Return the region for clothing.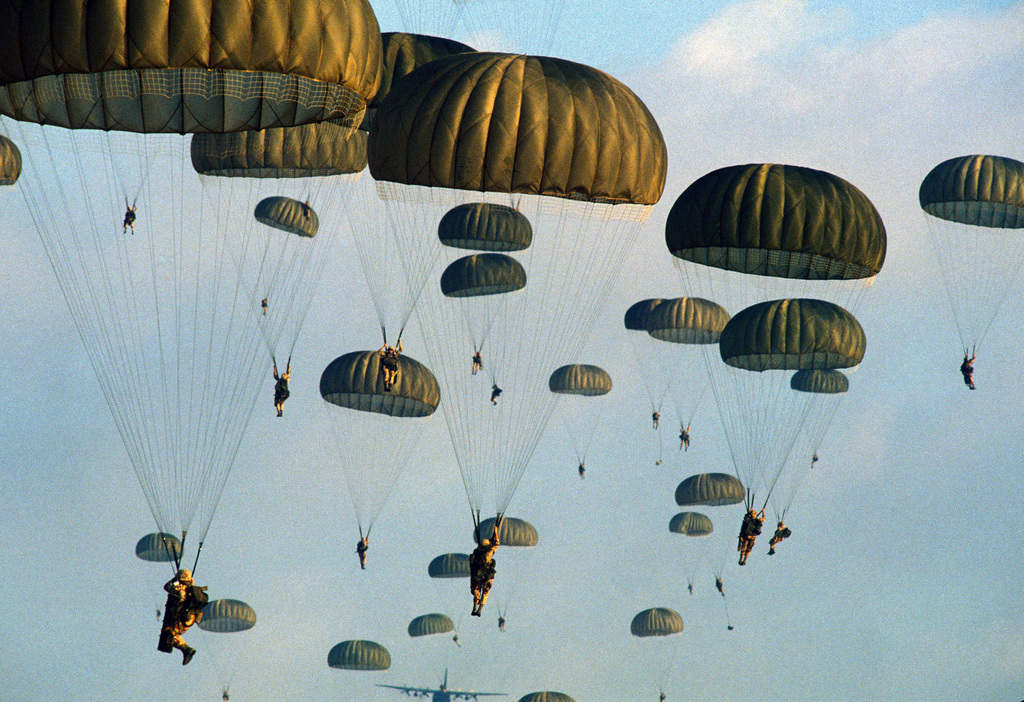
(155,575,206,656).
